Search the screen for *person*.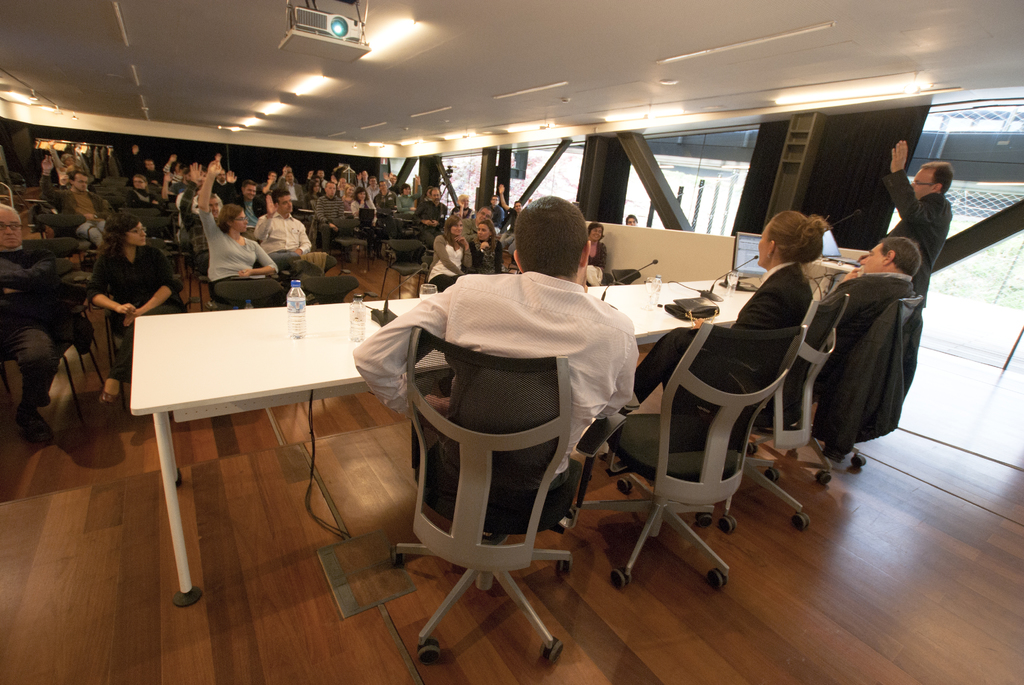
Found at l=376, t=174, r=396, b=221.
